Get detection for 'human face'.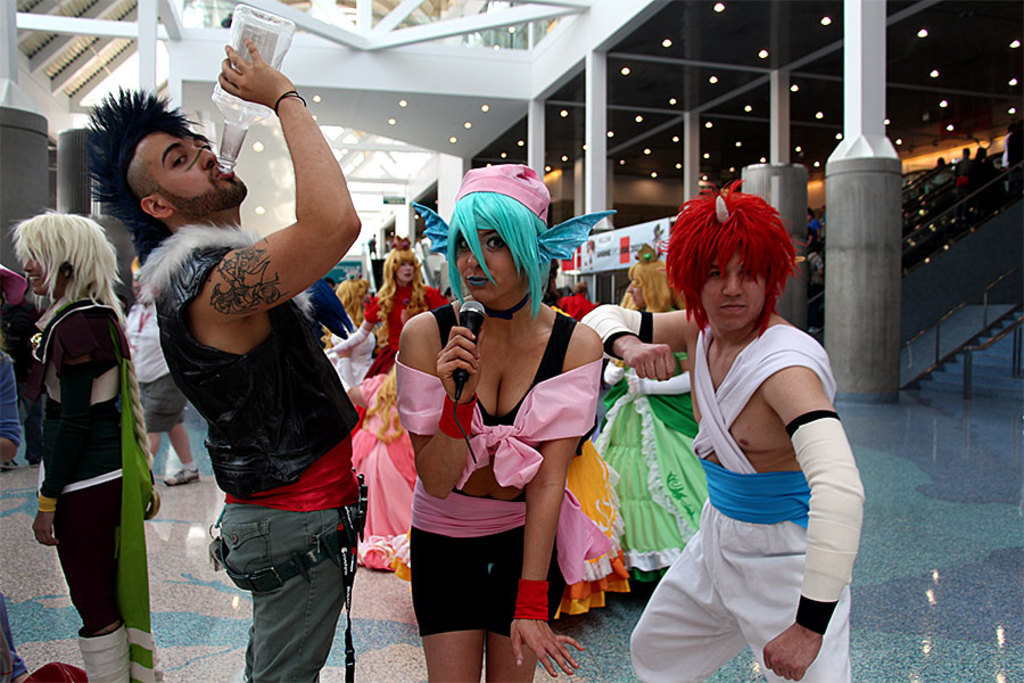
Detection: [395, 260, 412, 280].
